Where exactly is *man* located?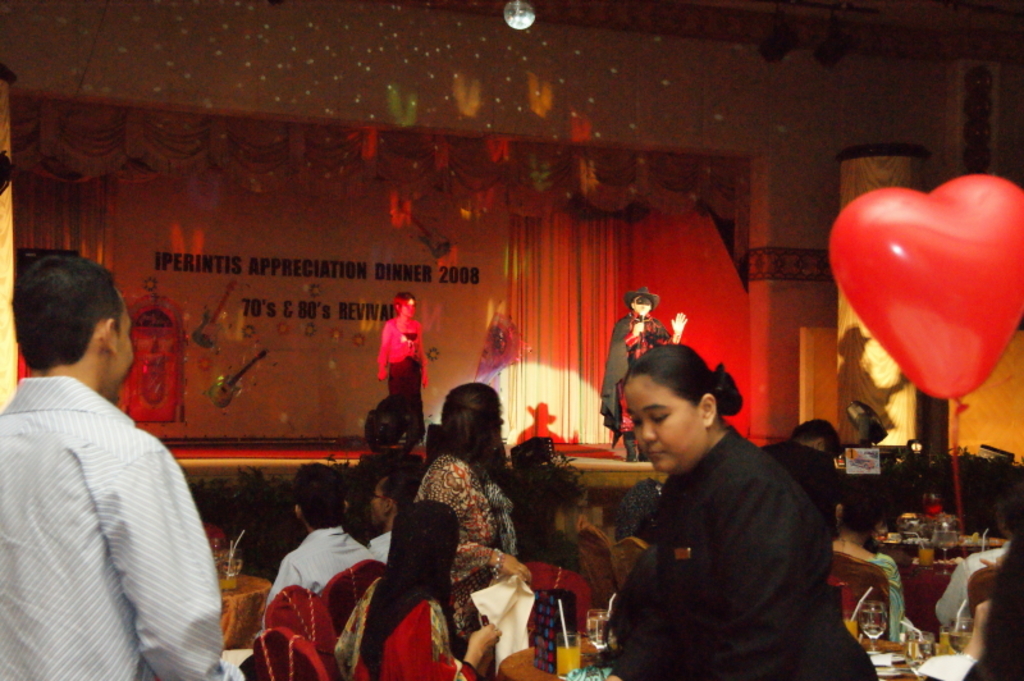
Its bounding box is (left=596, top=289, right=692, bottom=460).
